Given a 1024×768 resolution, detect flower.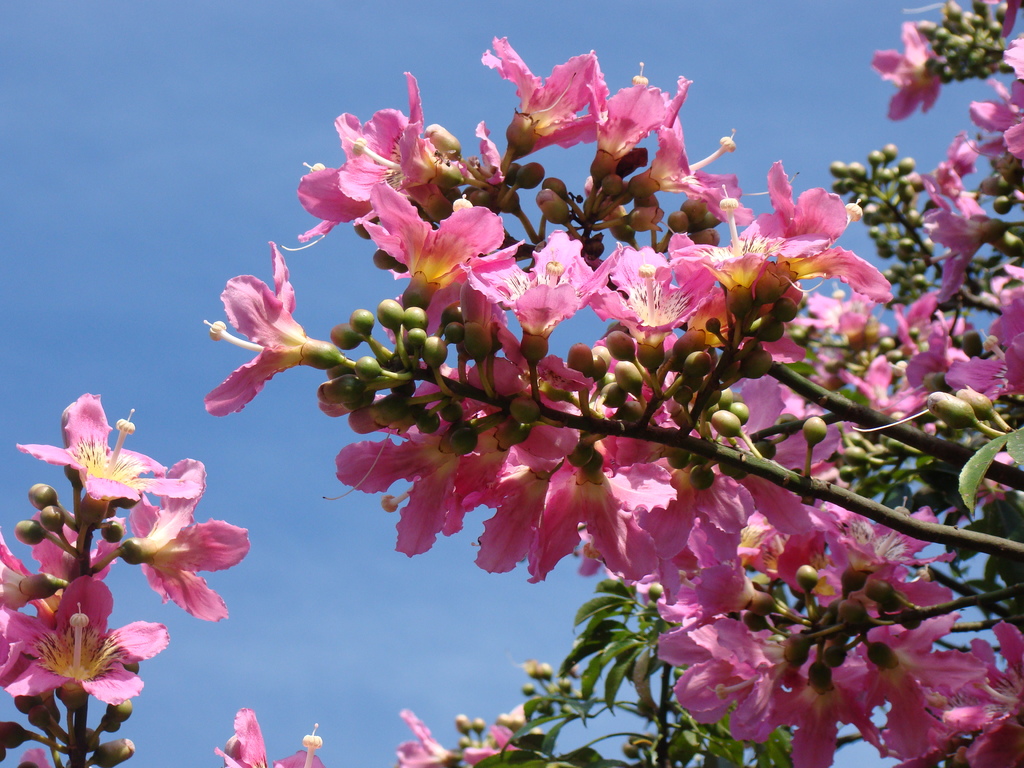
[756,150,906,300].
